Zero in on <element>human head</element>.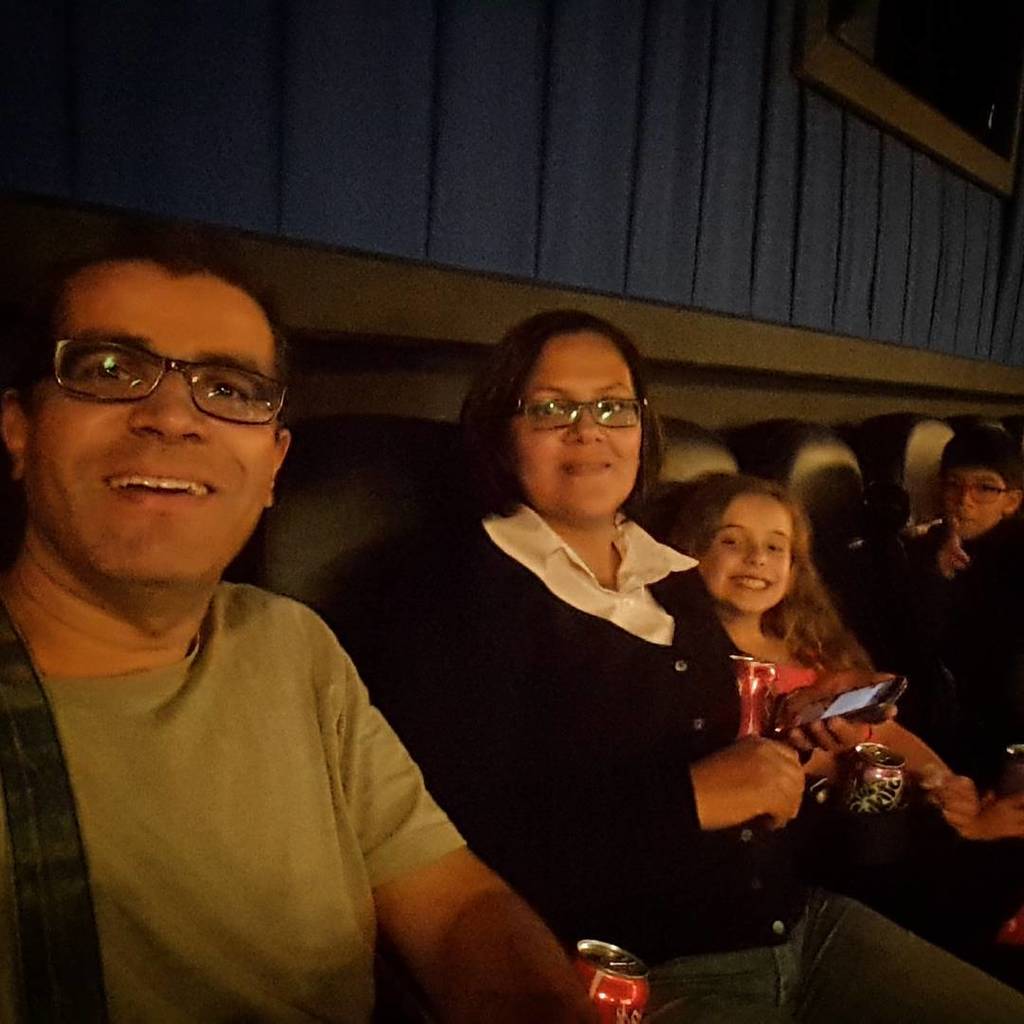
Zeroed in: region(0, 229, 292, 594).
